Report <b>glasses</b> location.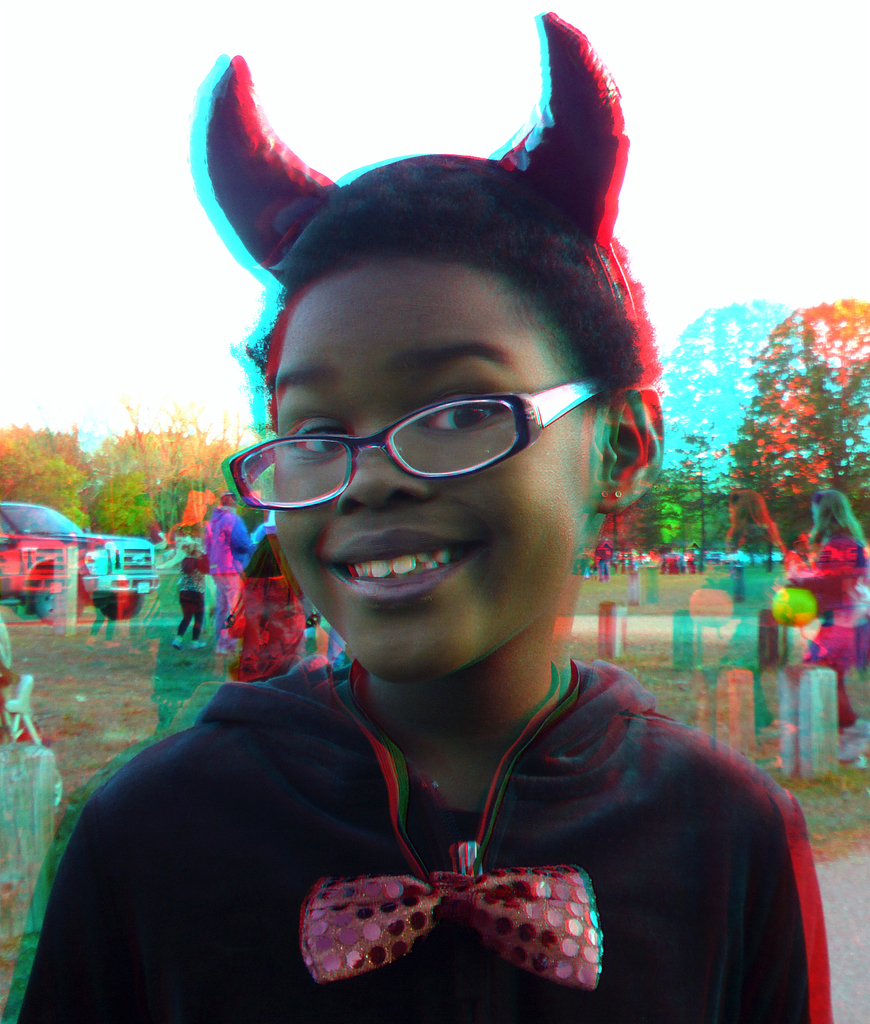
Report: 222 358 606 518.
